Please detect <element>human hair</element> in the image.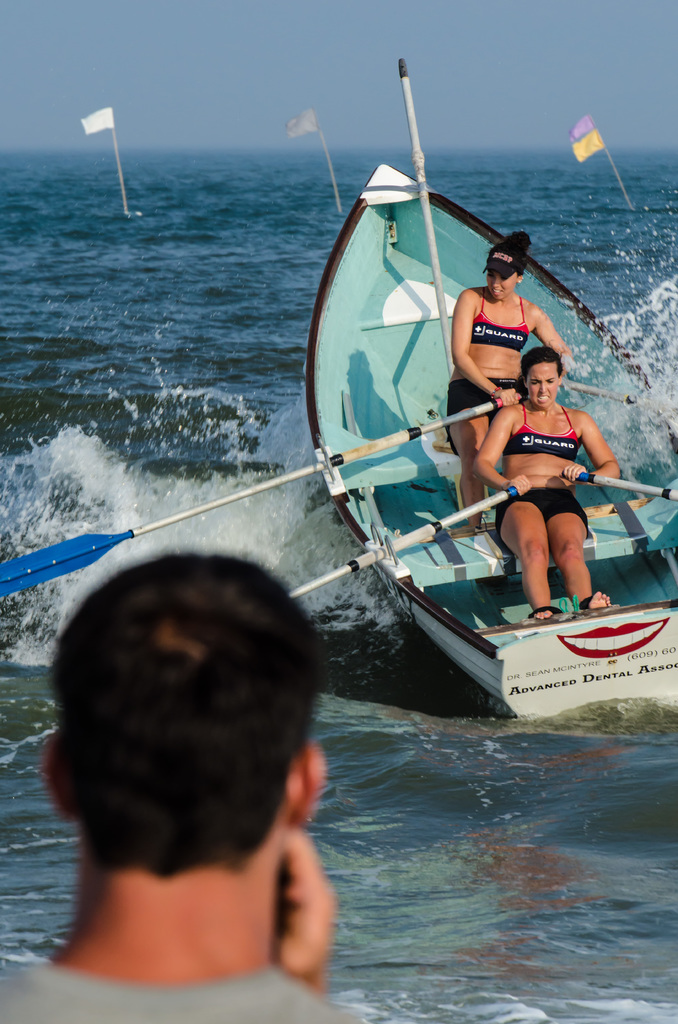
484:230:529:280.
